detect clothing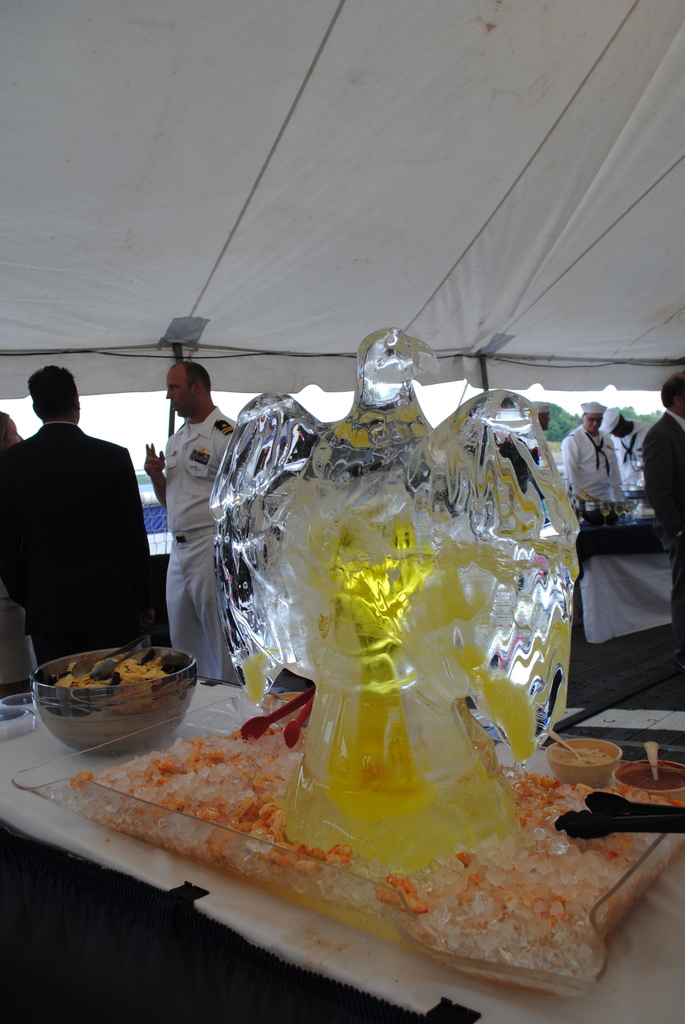
(643, 408, 684, 644)
